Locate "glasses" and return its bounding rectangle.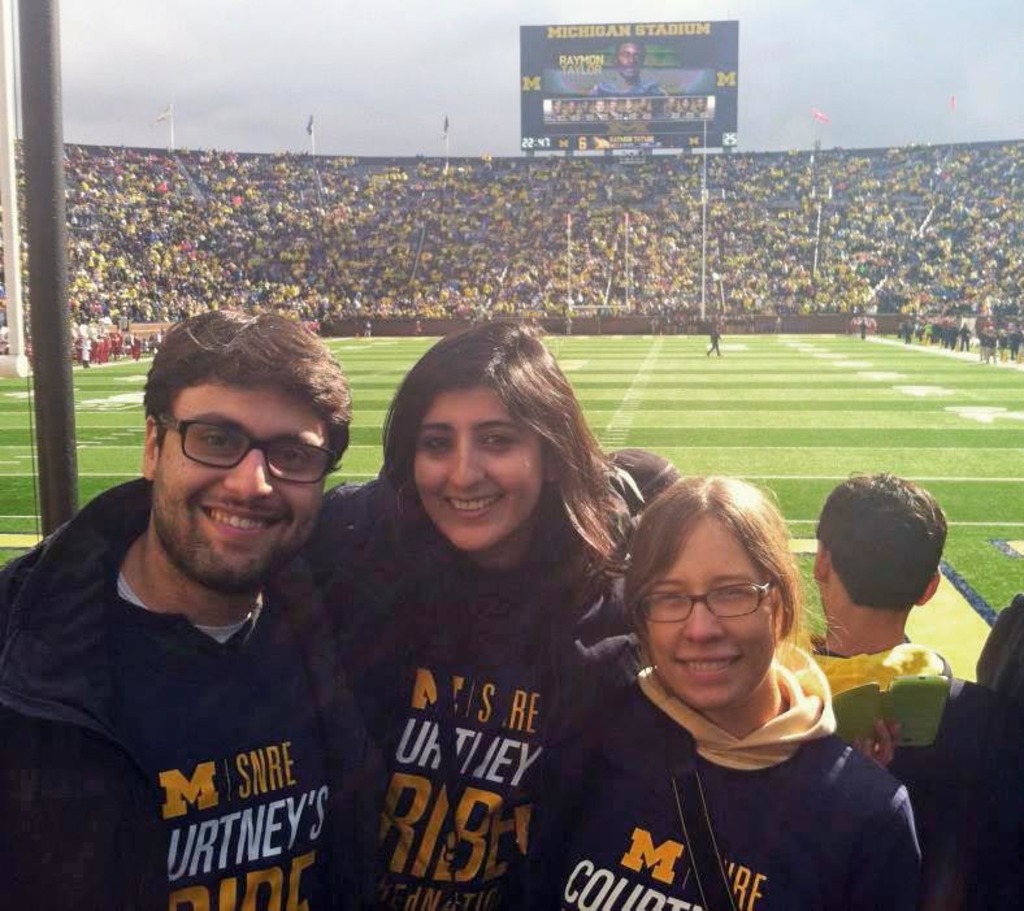
bbox=(628, 584, 769, 625).
